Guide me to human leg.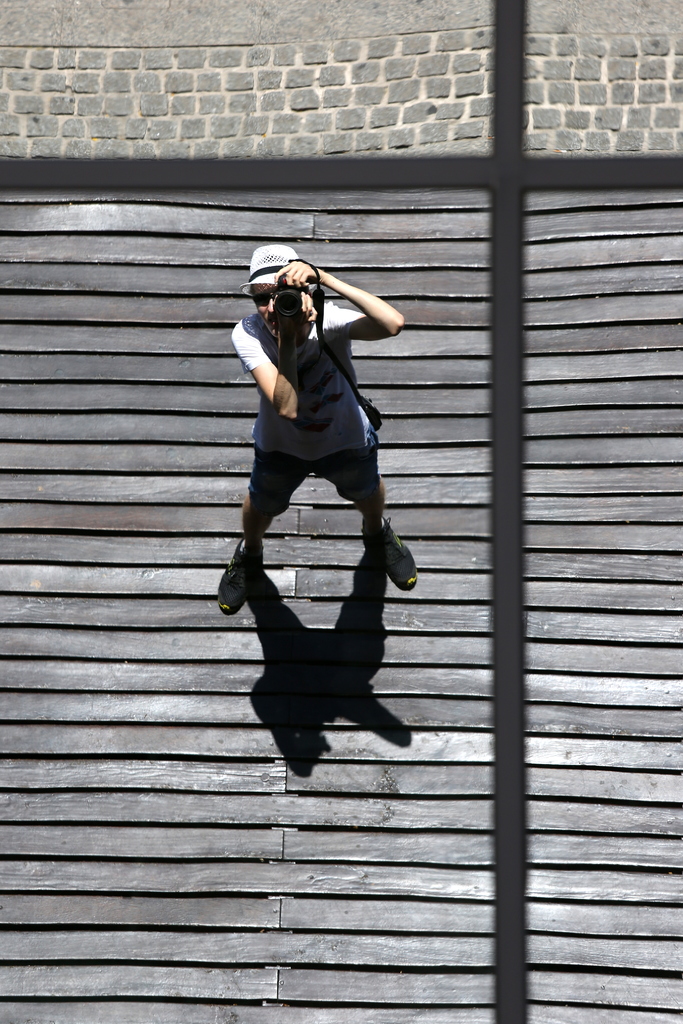
Guidance: left=216, top=451, right=314, bottom=614.
